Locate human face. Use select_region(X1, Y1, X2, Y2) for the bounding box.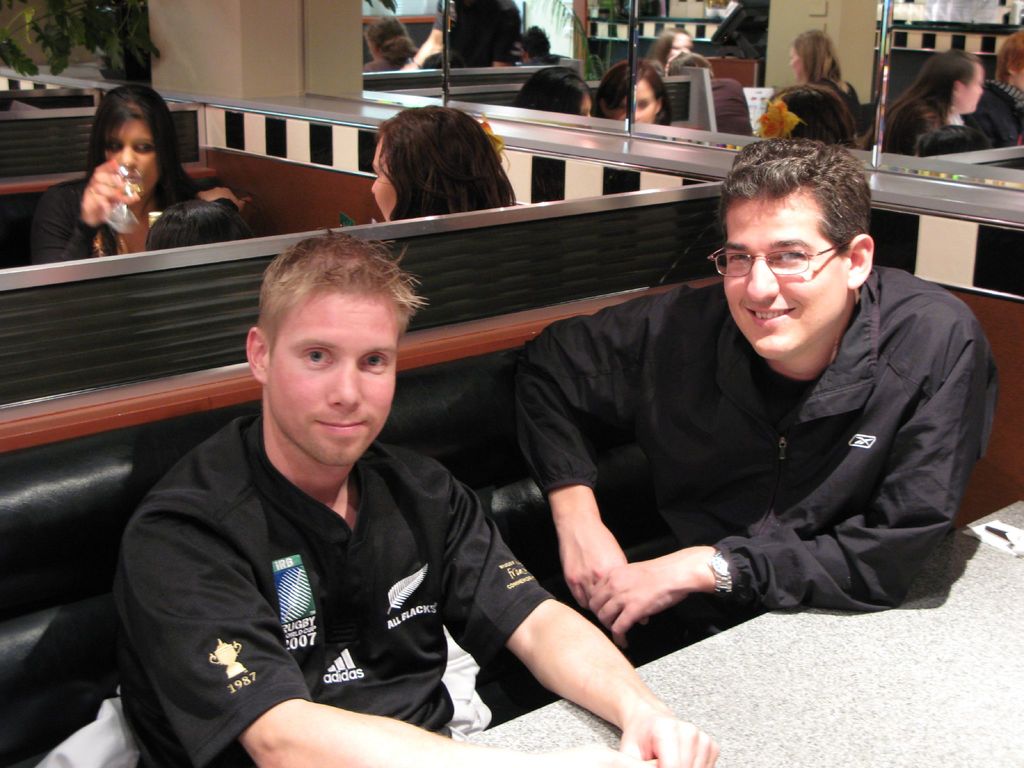
select_region(264, 286, 397, 467).
